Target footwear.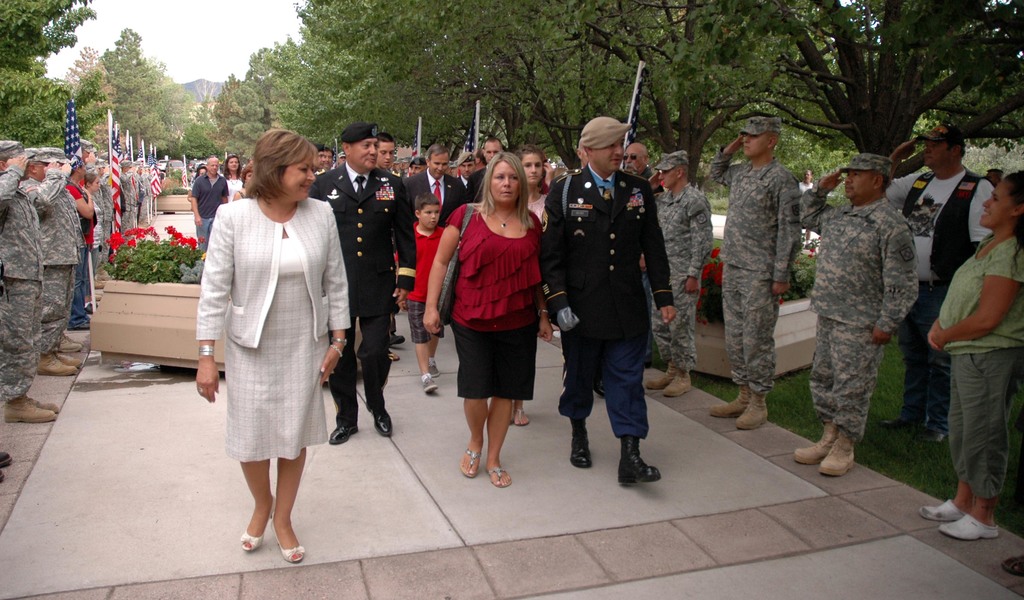
Target region: bbox=(58, 330, 81, 355).
